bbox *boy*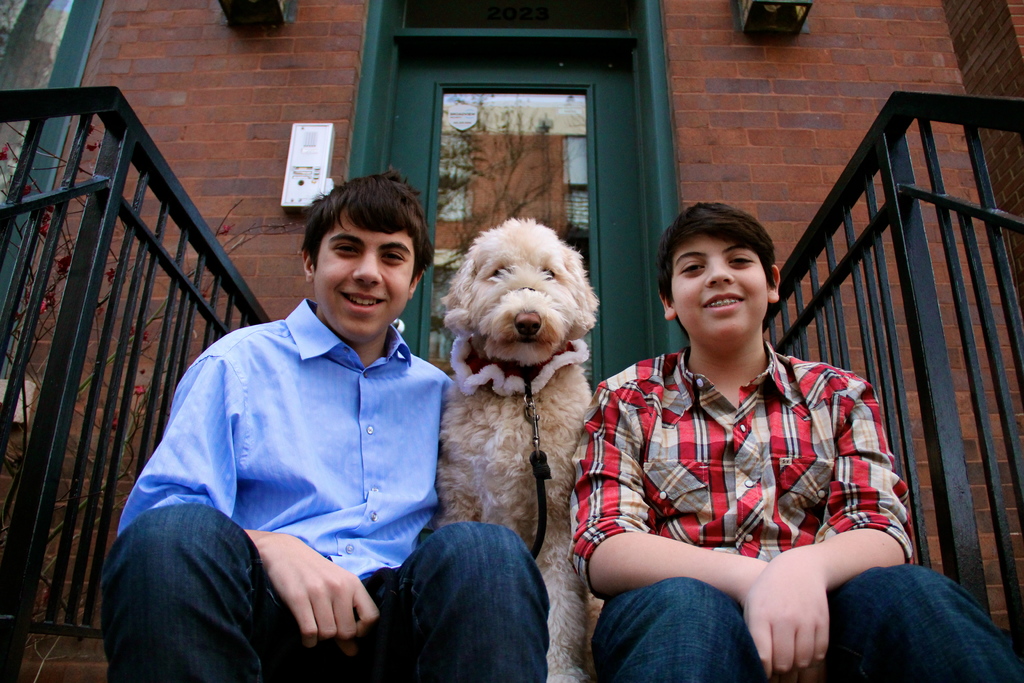
(left=99, top=164, right=550, bottom=680)
